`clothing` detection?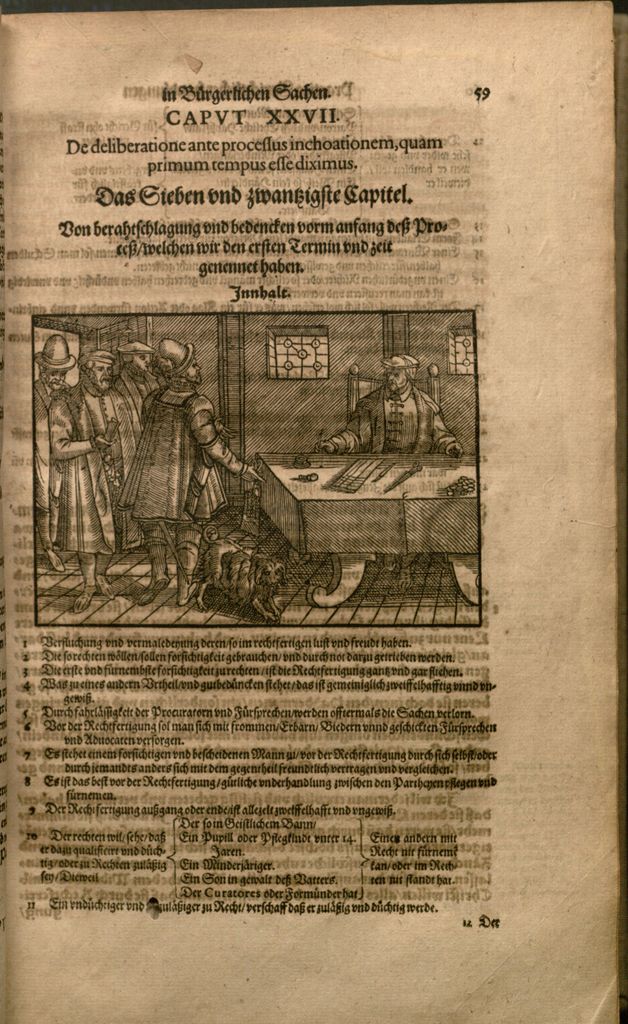
(324,386,460,459)
